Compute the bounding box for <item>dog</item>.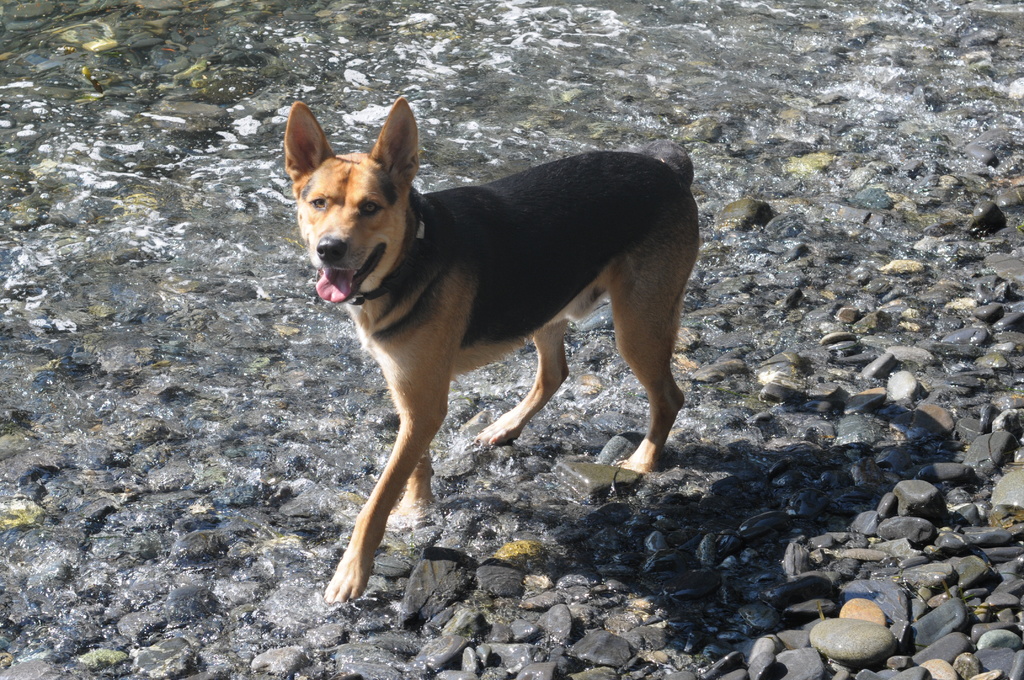
crop(283, 99, 703, 600).
